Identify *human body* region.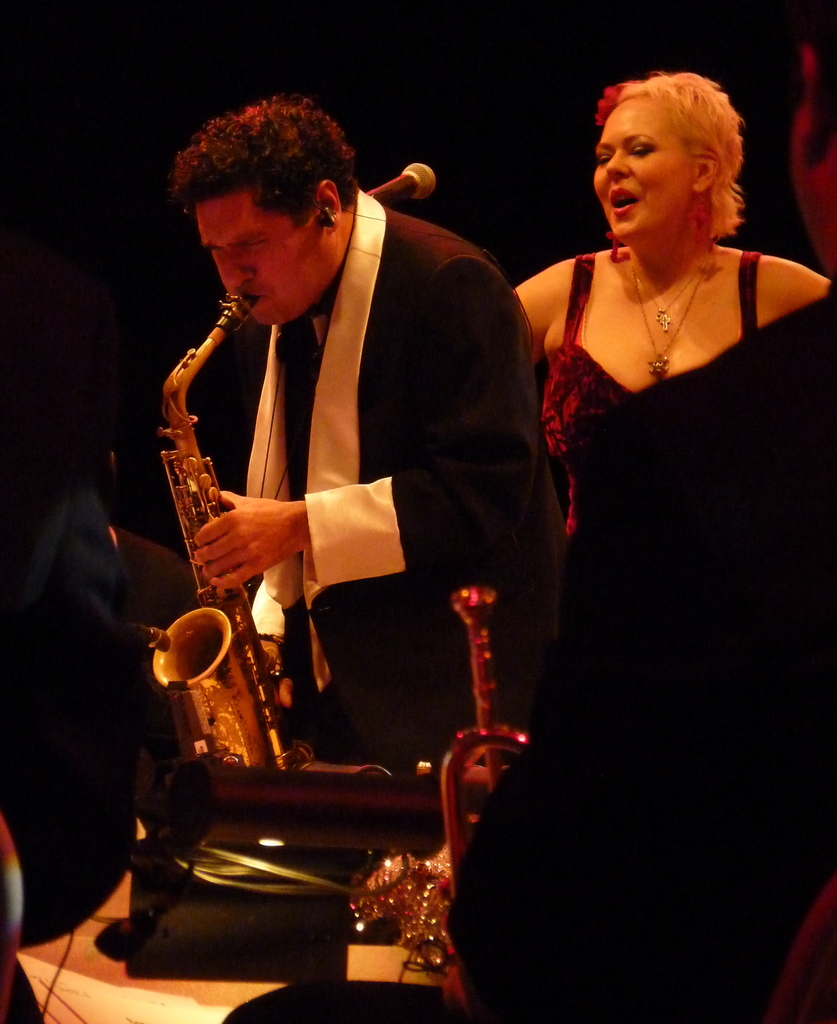
Region: [x1=171, y1=94, x2=555, y2=879].
